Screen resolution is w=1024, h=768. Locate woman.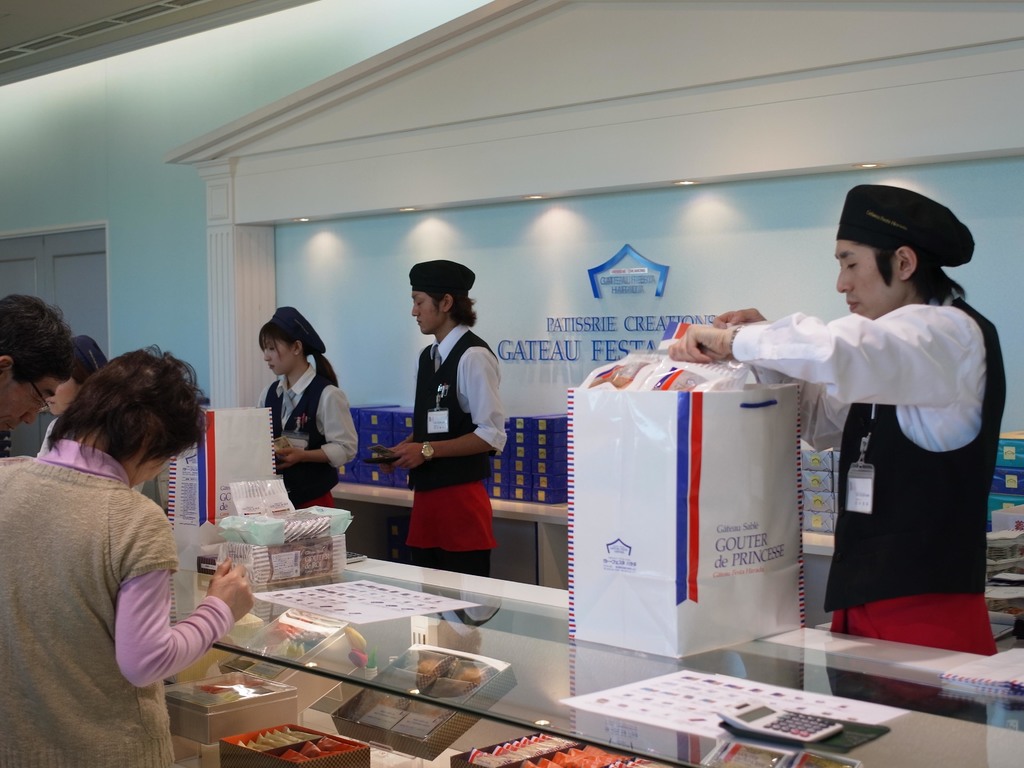
left=241, top=313, right=348, bottom=527.
